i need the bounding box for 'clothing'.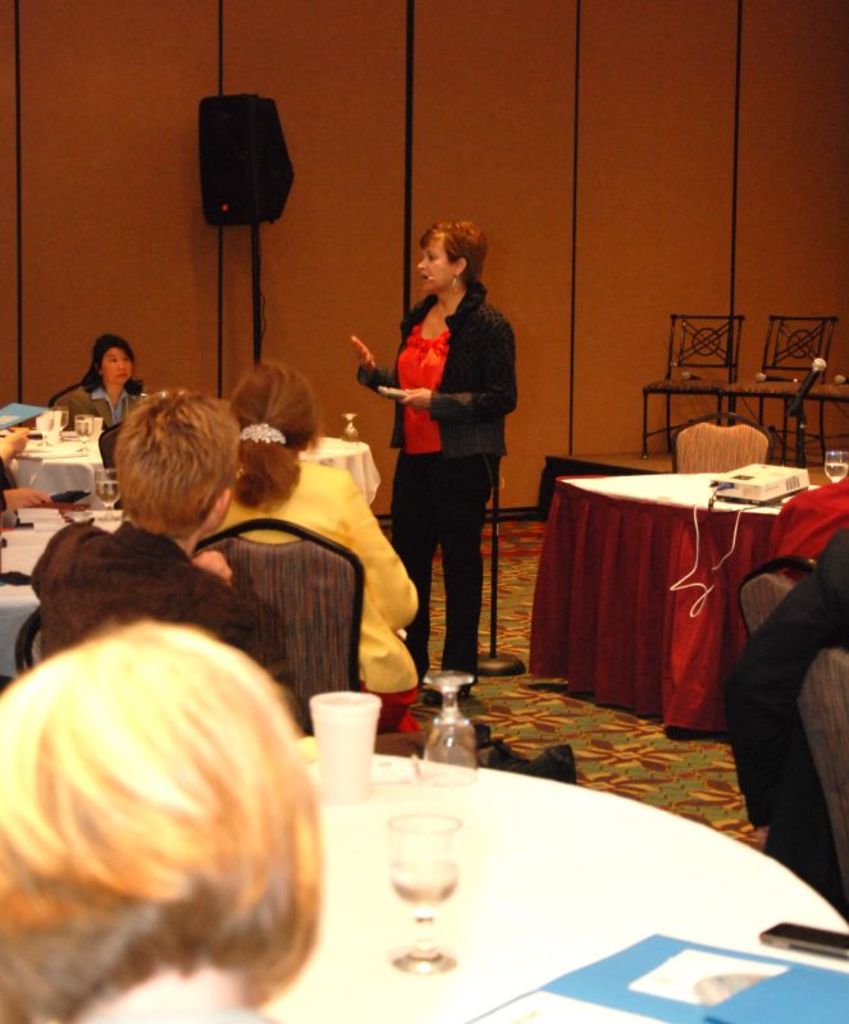
Here it is: 213/460/424/707.
